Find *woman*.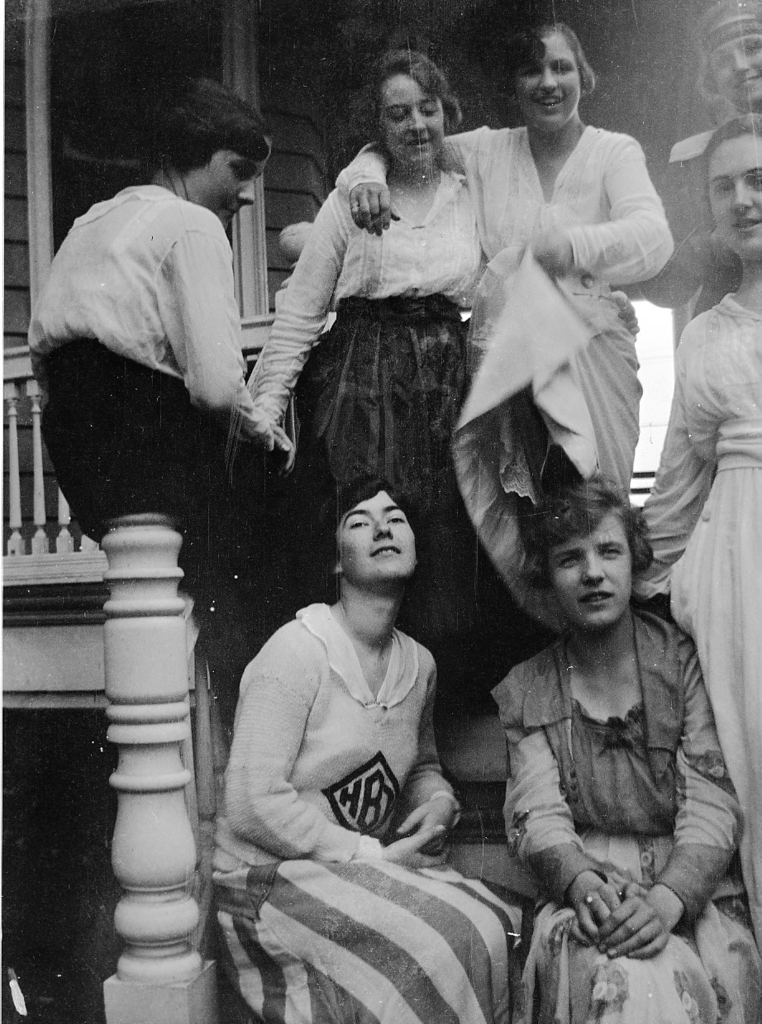
[left=37, top=75, right=303, bottom=564].
